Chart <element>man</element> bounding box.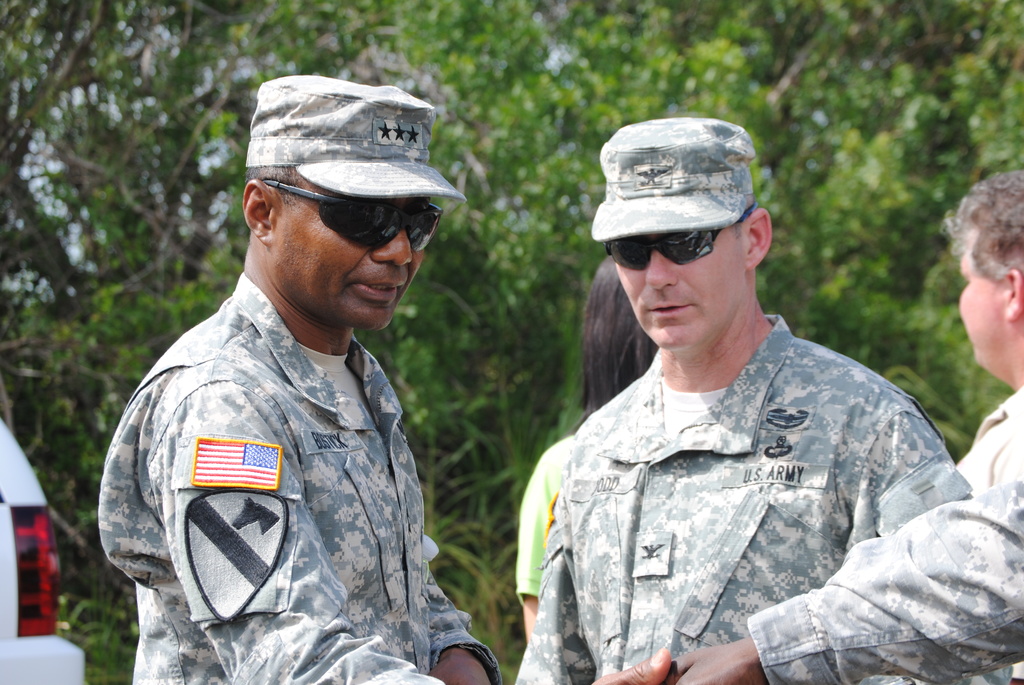
Charted: <bbox>509, 117, 966, 684</bbox>.
